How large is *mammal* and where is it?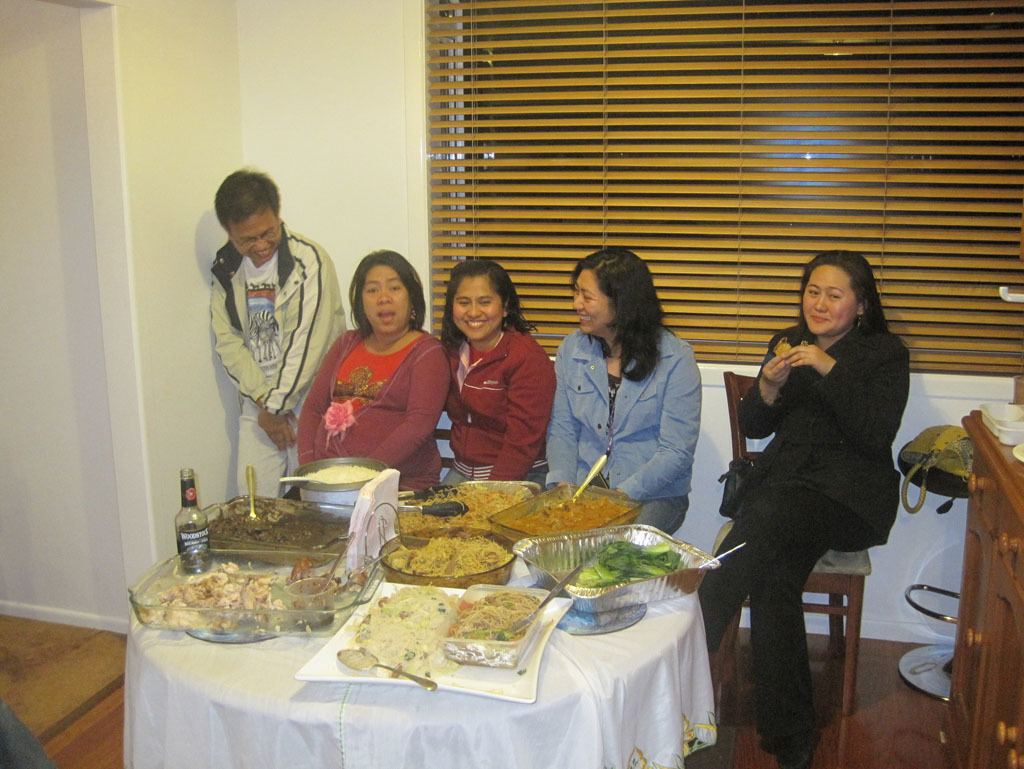
Bounding box: x1=707, y1=237, x2=918, y2=720.
